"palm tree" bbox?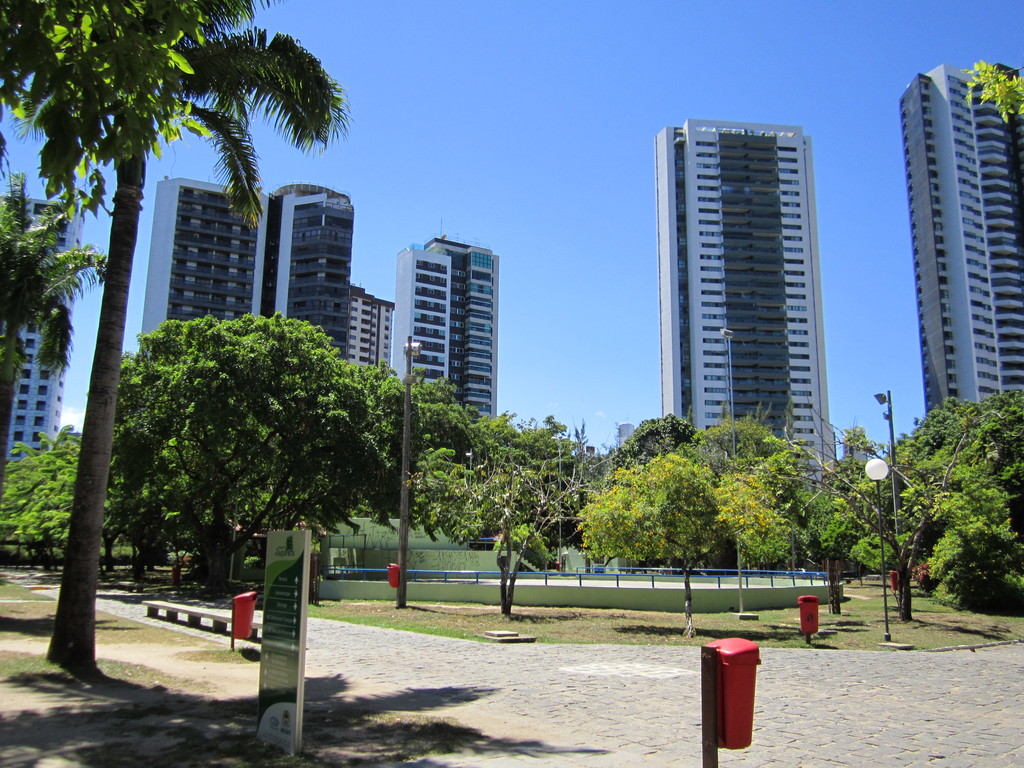
select_region(246, 473, 352, 652)
